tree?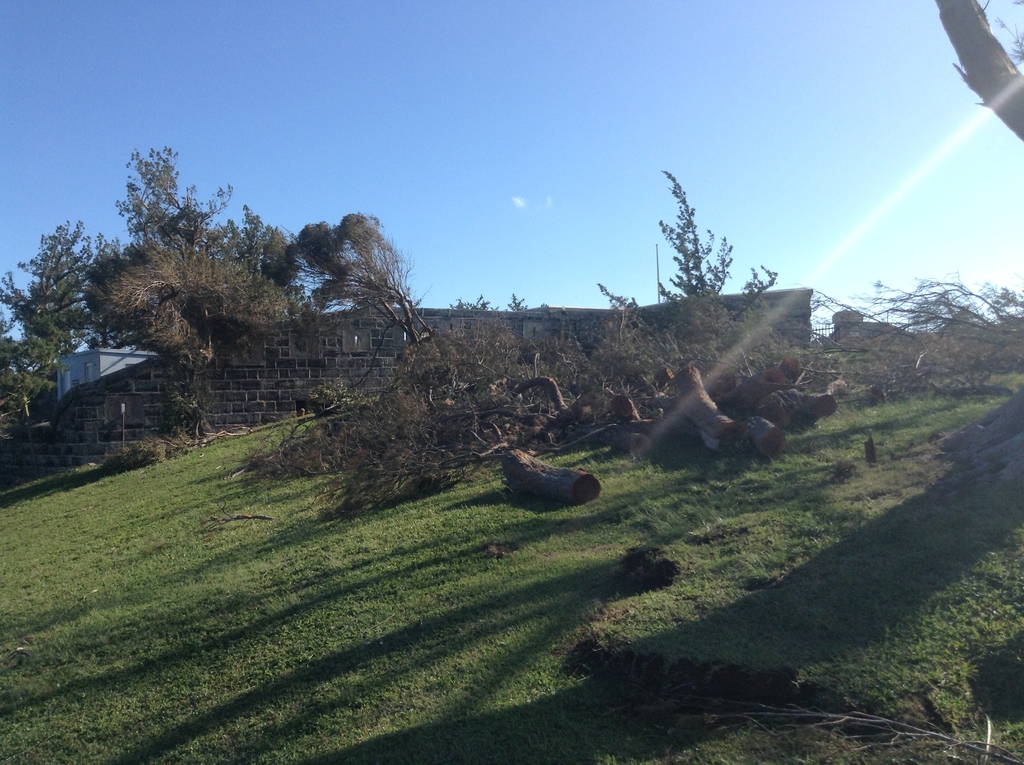
(0,223,126,370)
